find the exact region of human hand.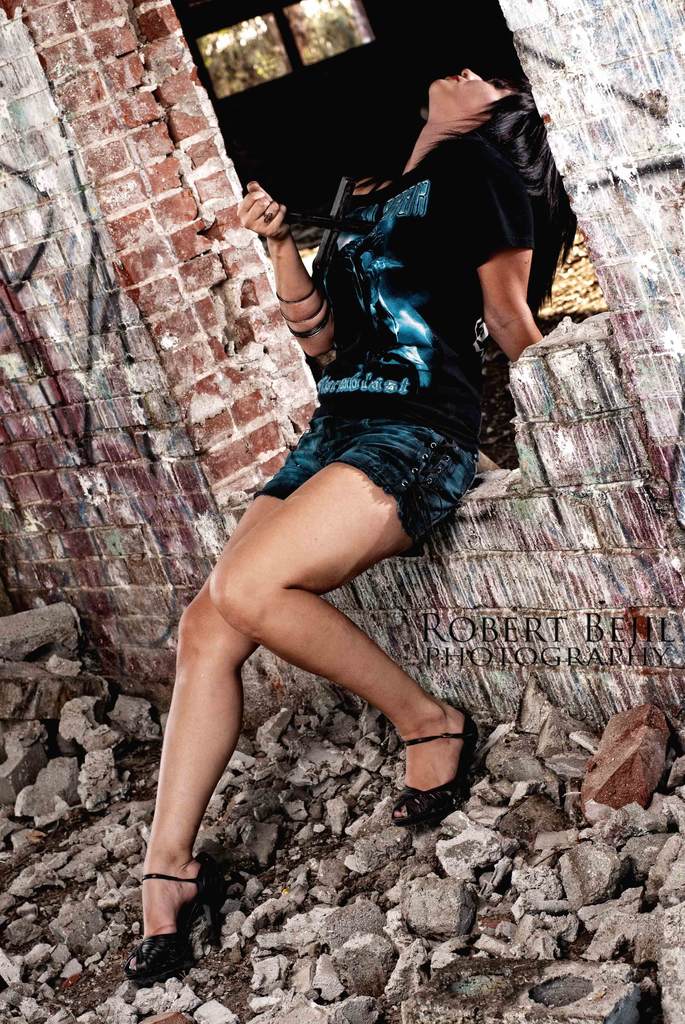
Exact region: {"left": 240, "top": 169, "right": 295, "bottom": 241}.
